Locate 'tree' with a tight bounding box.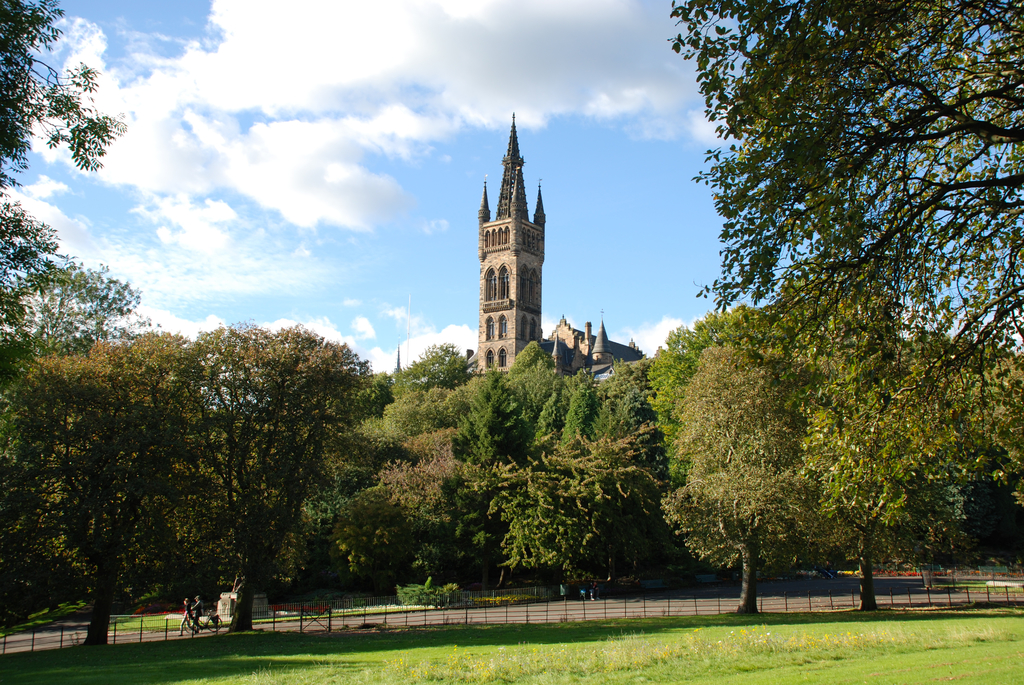
detection(0, 0, 122, 357).
